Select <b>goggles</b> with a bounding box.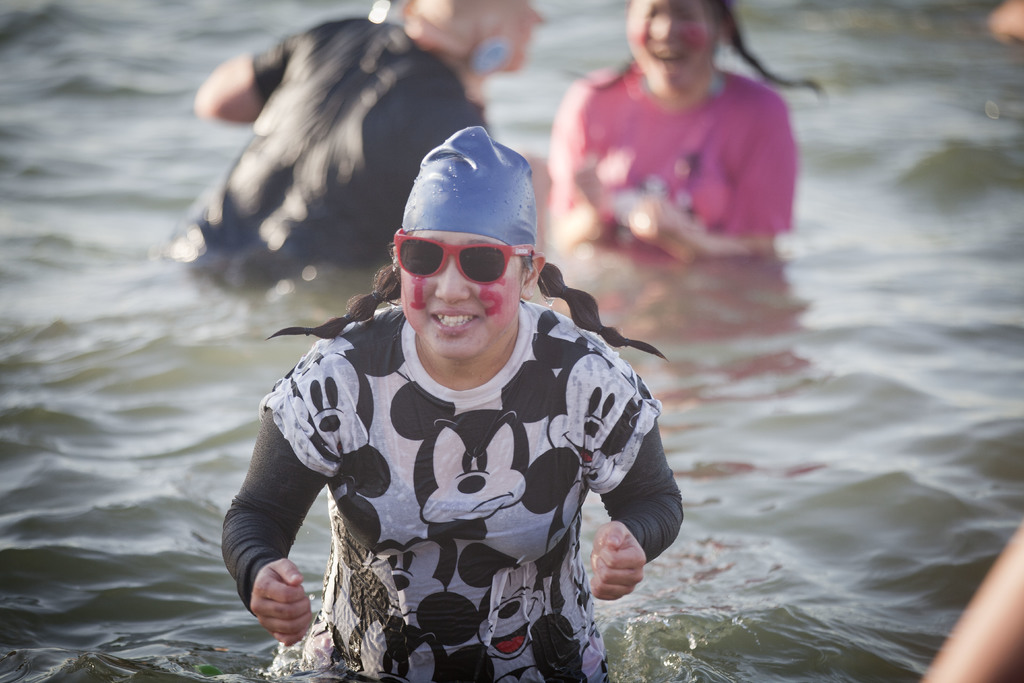
select_region(392, 227, 539, 288).
